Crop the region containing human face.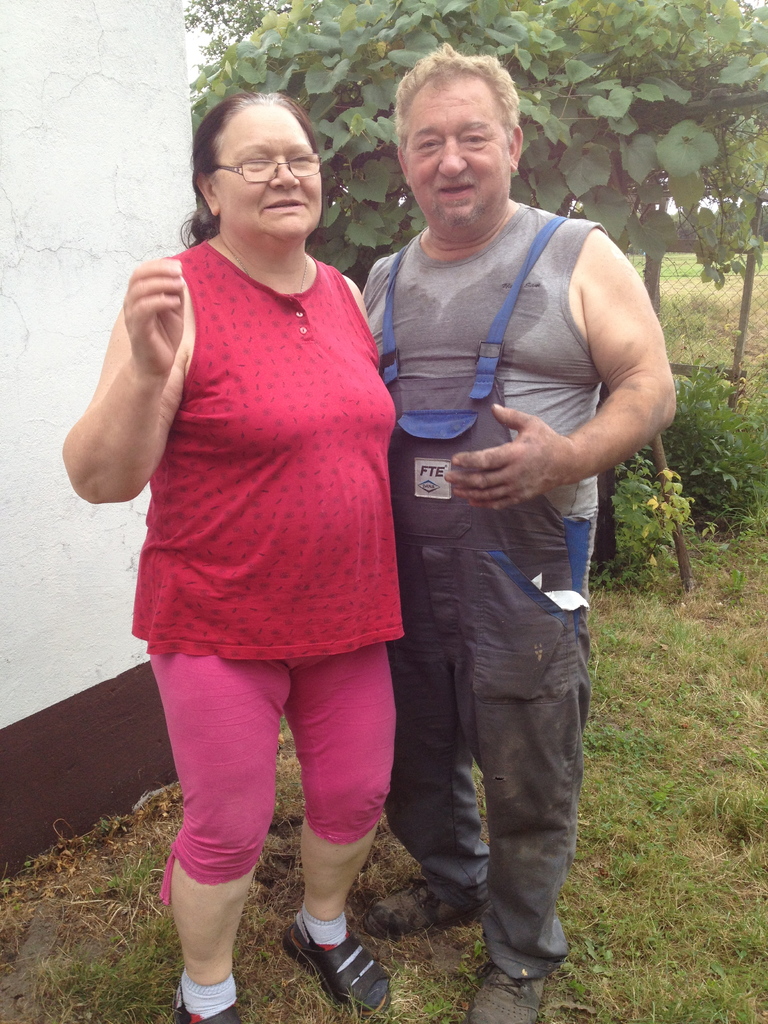
Crop region: BBox(389, 76, 518, 233).
